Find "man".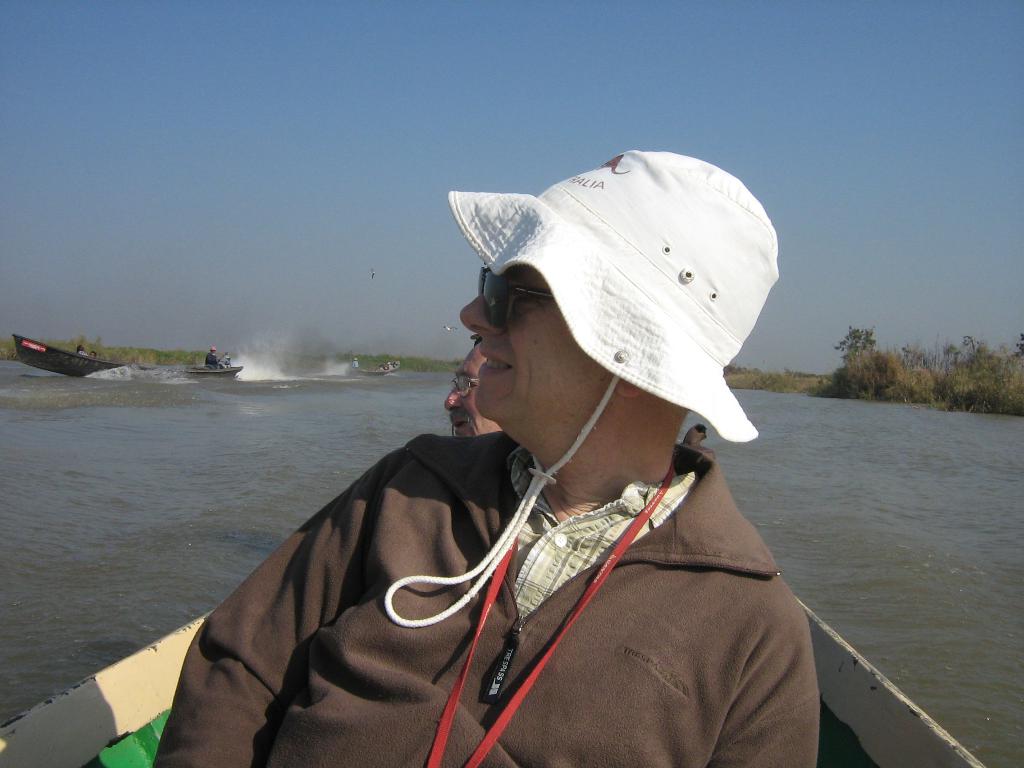
Rect(159, 170, 851, 758).
